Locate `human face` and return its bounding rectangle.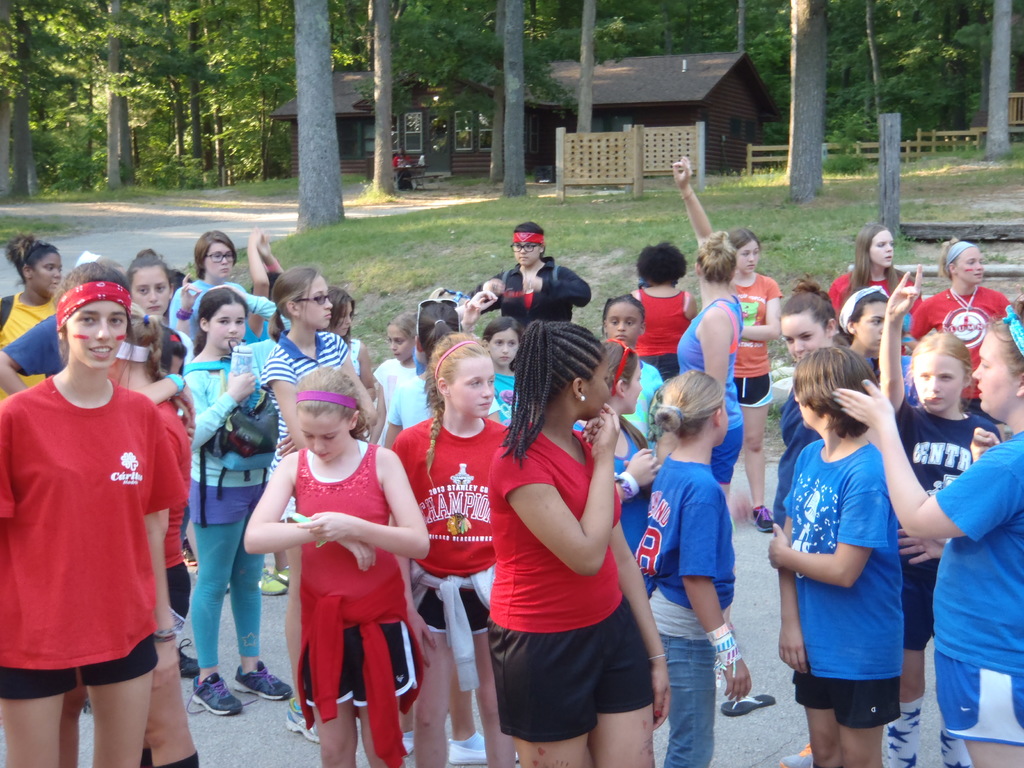
[735,237,756,272].
